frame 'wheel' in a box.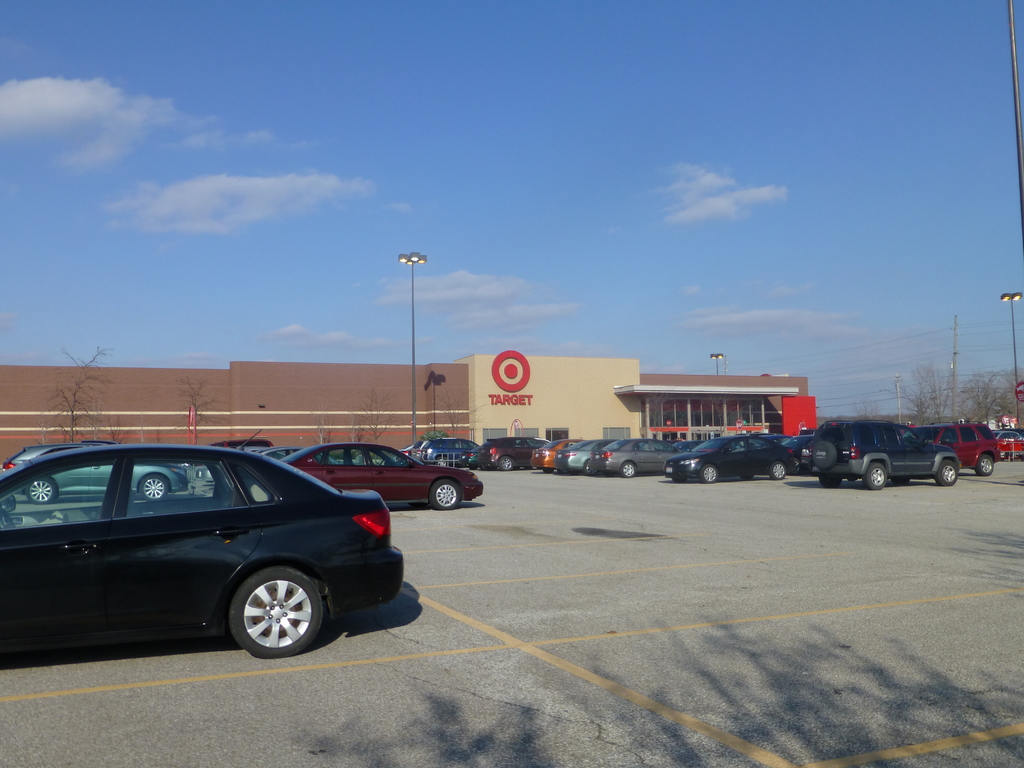
[769,462,785,479].
